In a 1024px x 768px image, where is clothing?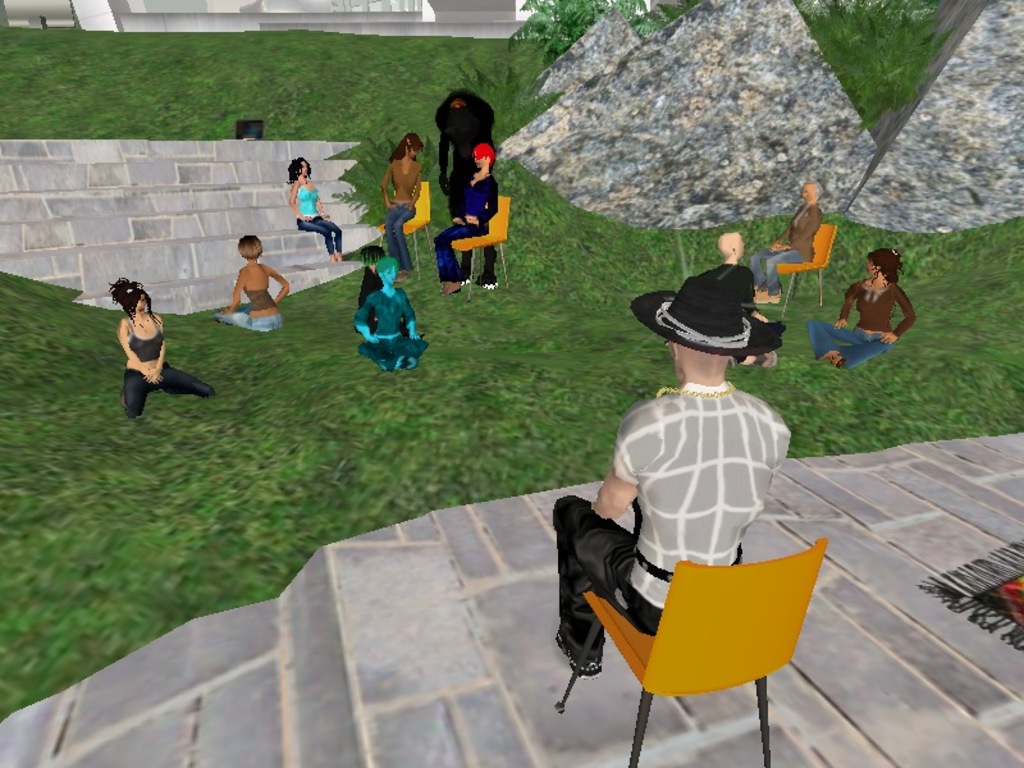
214 257 280 334.
